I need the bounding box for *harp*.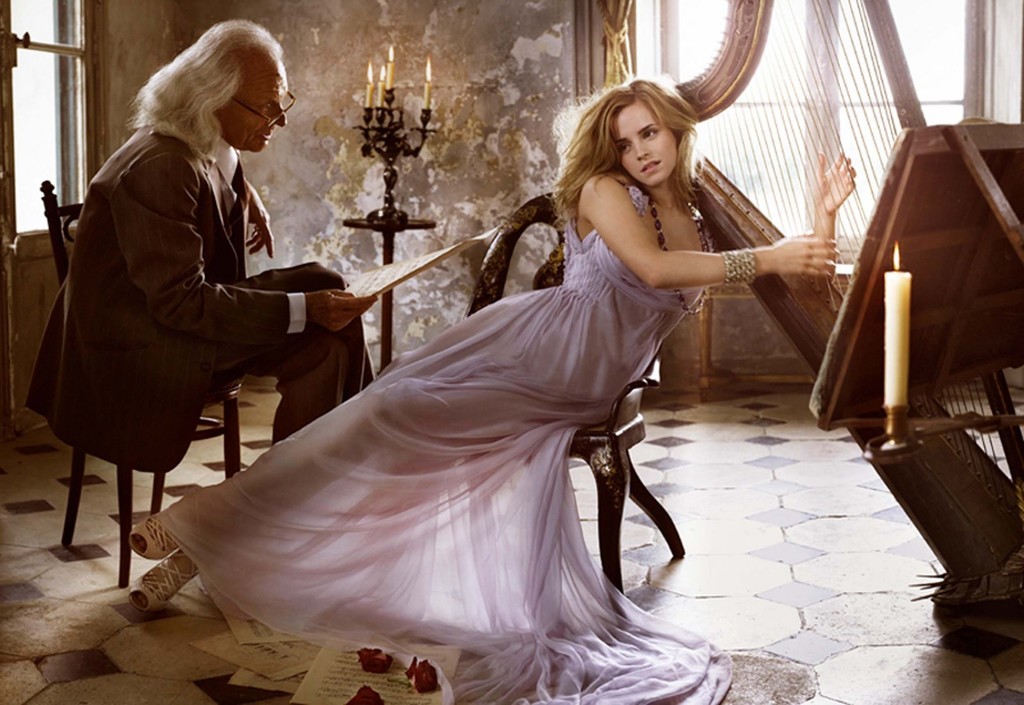
Here it is: [656, 0, 1023, 628].
